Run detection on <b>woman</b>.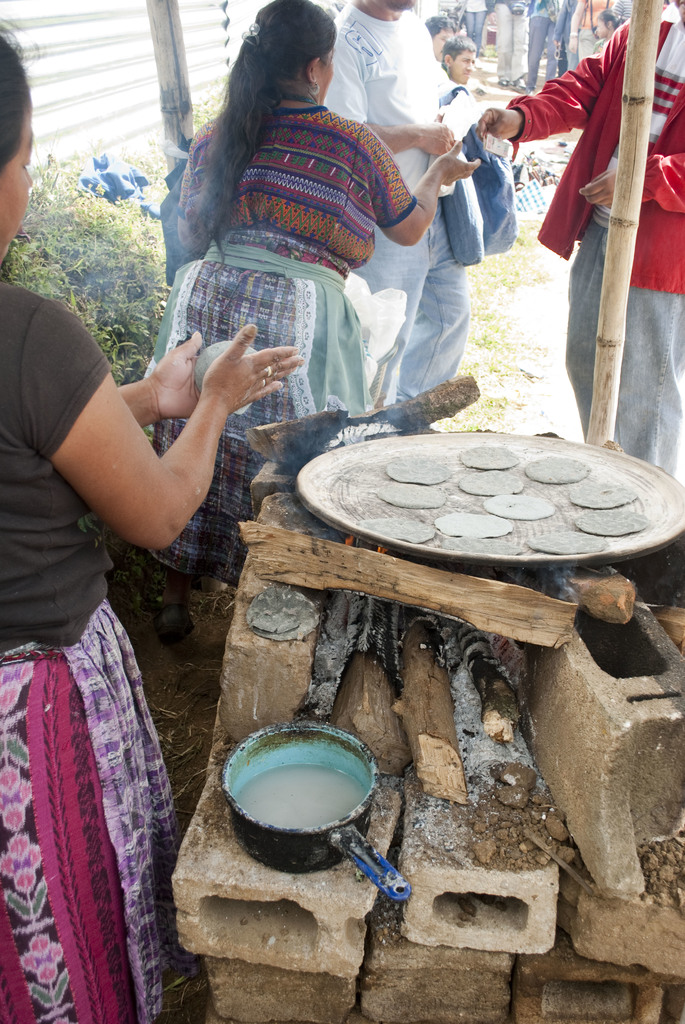
Result: (0,22,304,1023).
